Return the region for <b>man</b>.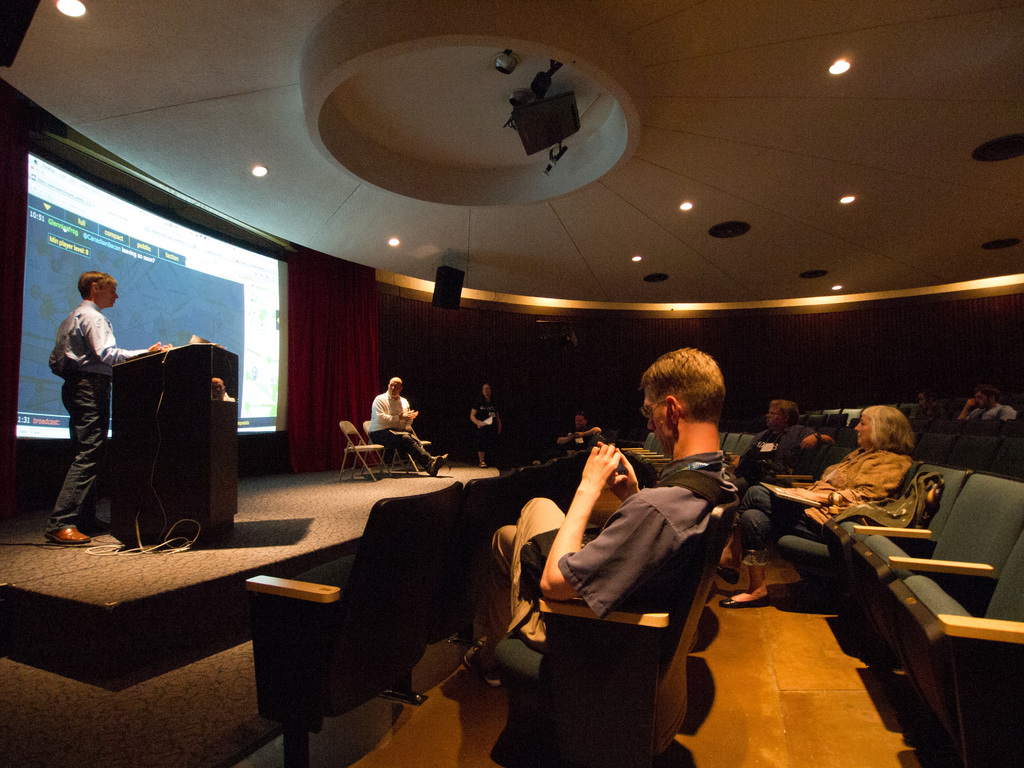
555/412/603/452.
